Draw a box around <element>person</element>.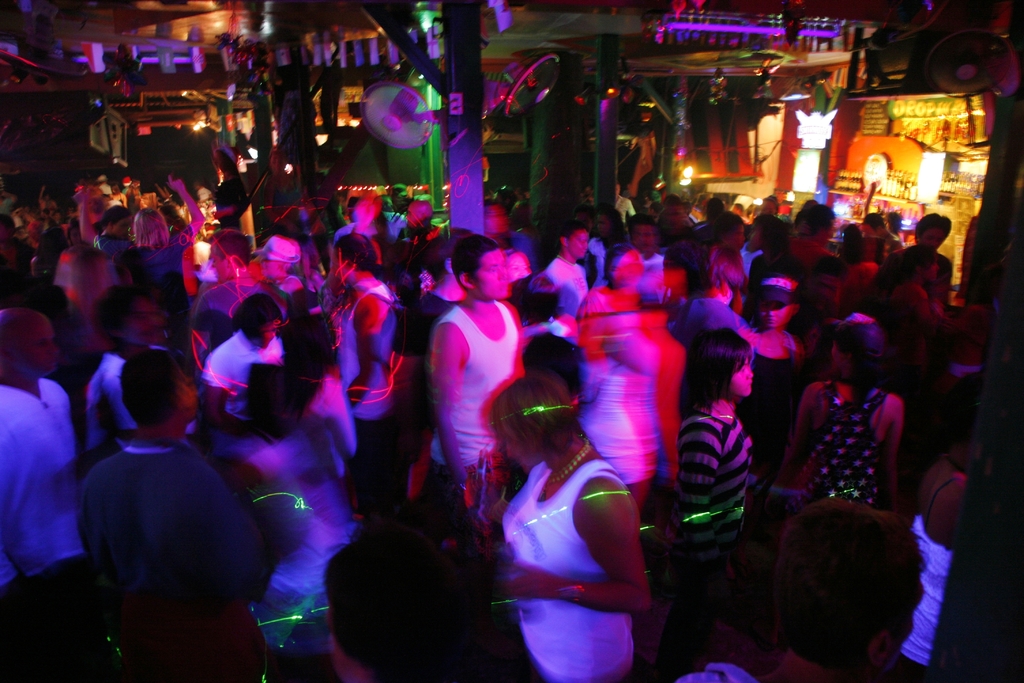
crop(714, 511, 936, 682).
